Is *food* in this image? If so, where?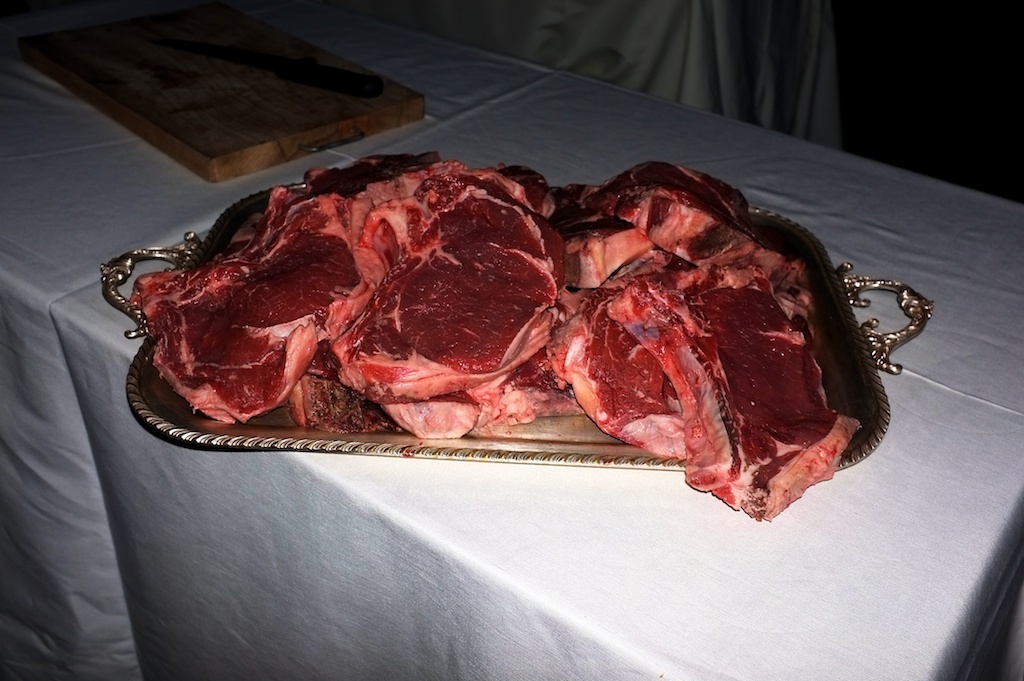
Yes, at 125, 153, 860, 527.
